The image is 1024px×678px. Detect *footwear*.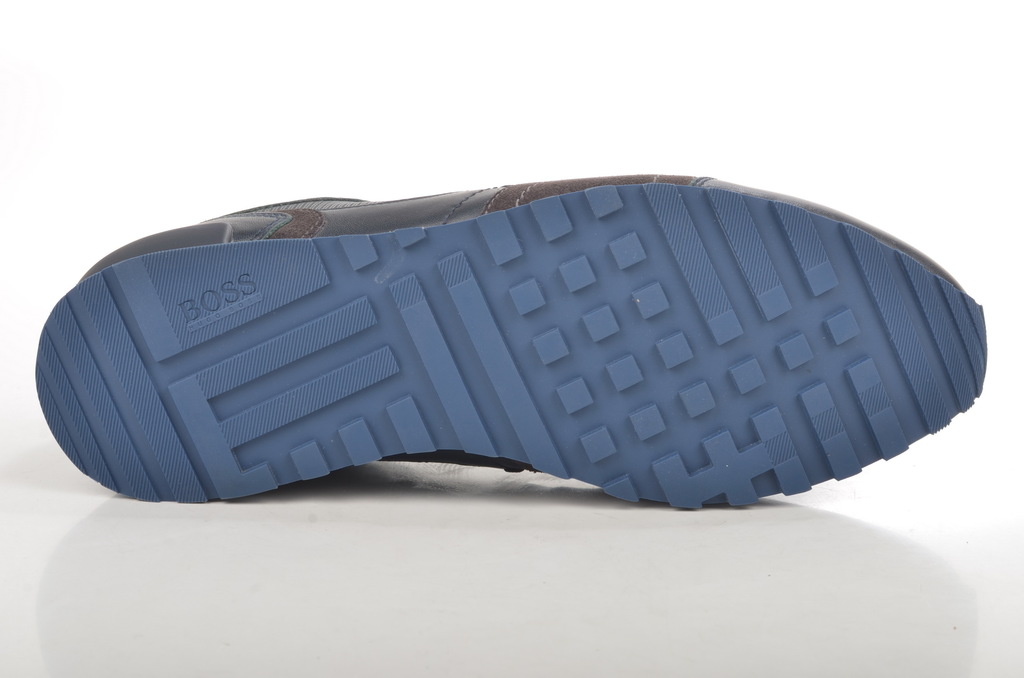
Detection: bbox=(34, 170, 998, 502).
